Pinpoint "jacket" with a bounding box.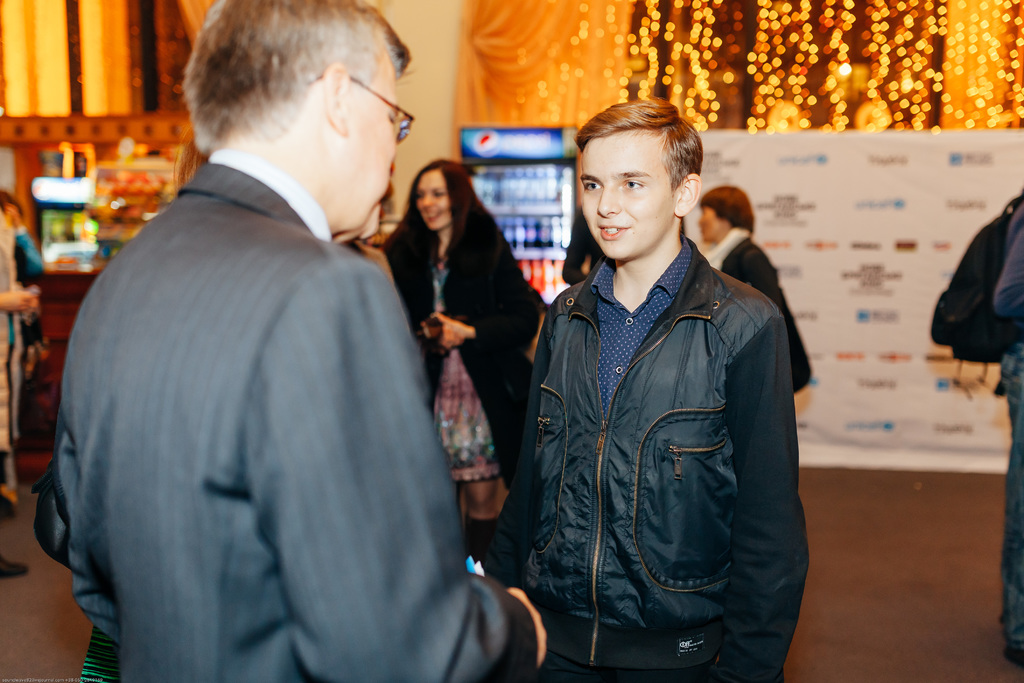
pyautogui.locateOnScreen(513, 187, 801, 650).
